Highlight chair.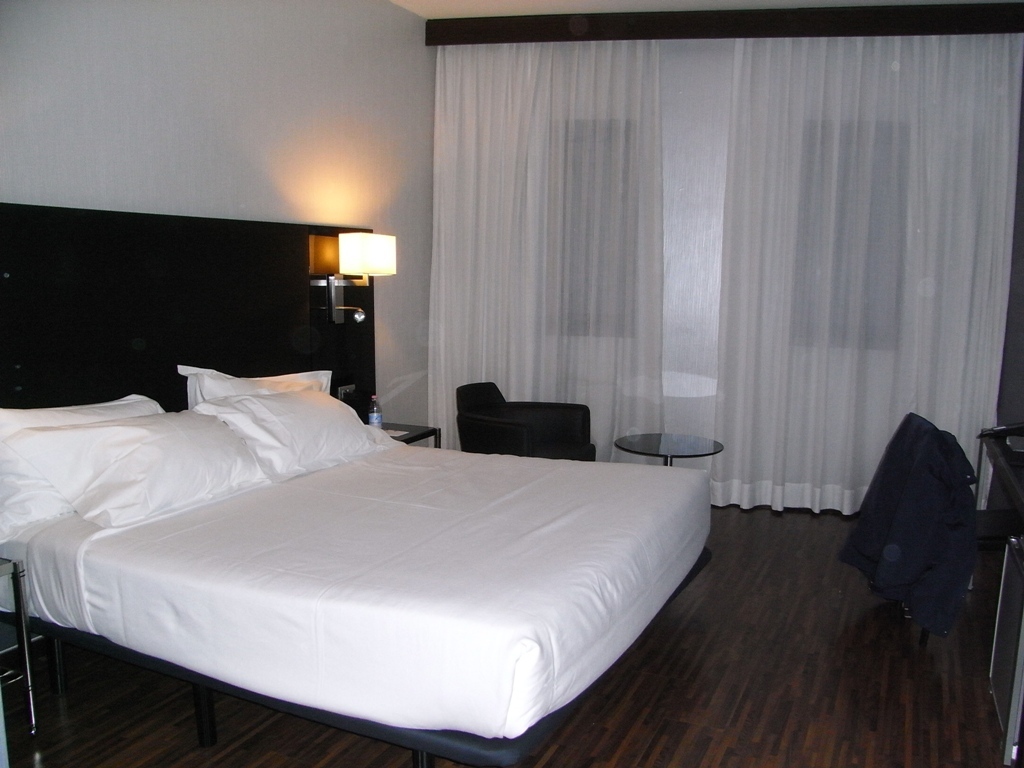
Highlighted region: <bbox>467, 387, 607, 464</bbox>.
